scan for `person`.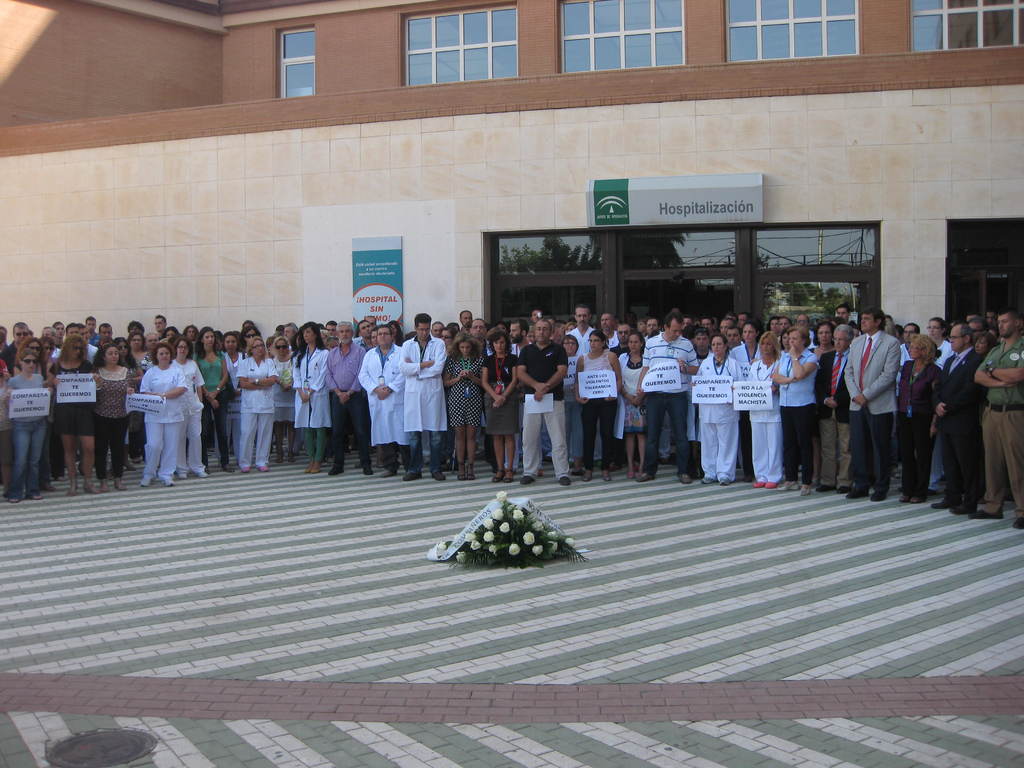
Scan result: rect(849, 321, 863, 341).
